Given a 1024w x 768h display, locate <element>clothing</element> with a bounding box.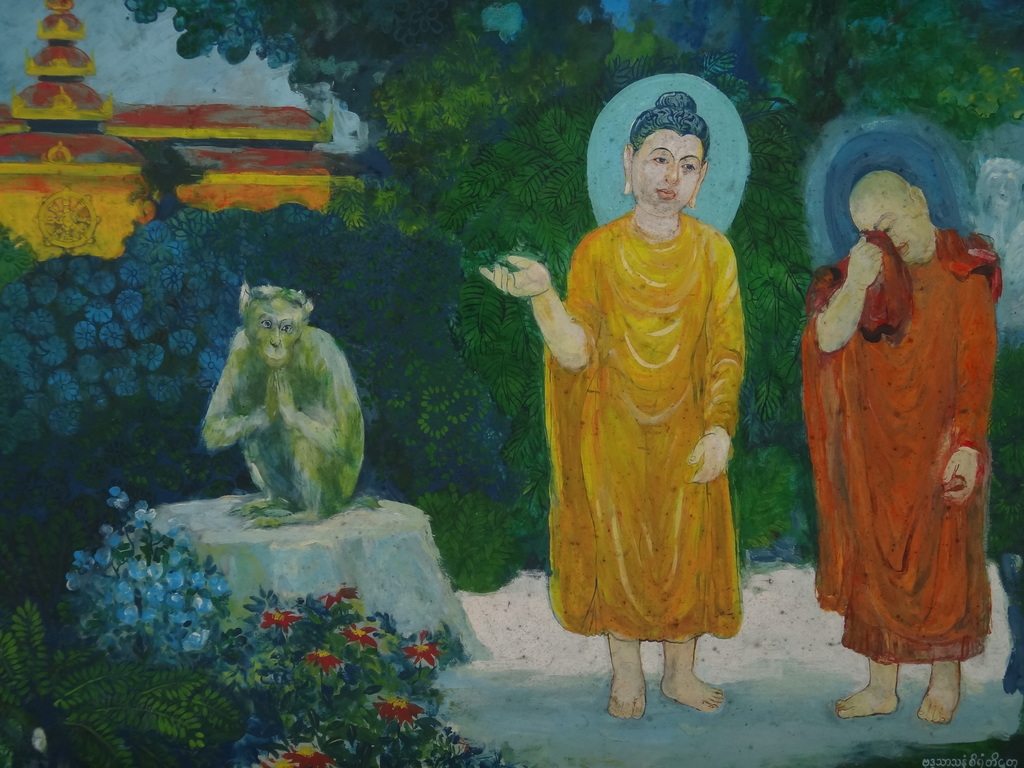
Located: (803, 230, 1010, 669).
